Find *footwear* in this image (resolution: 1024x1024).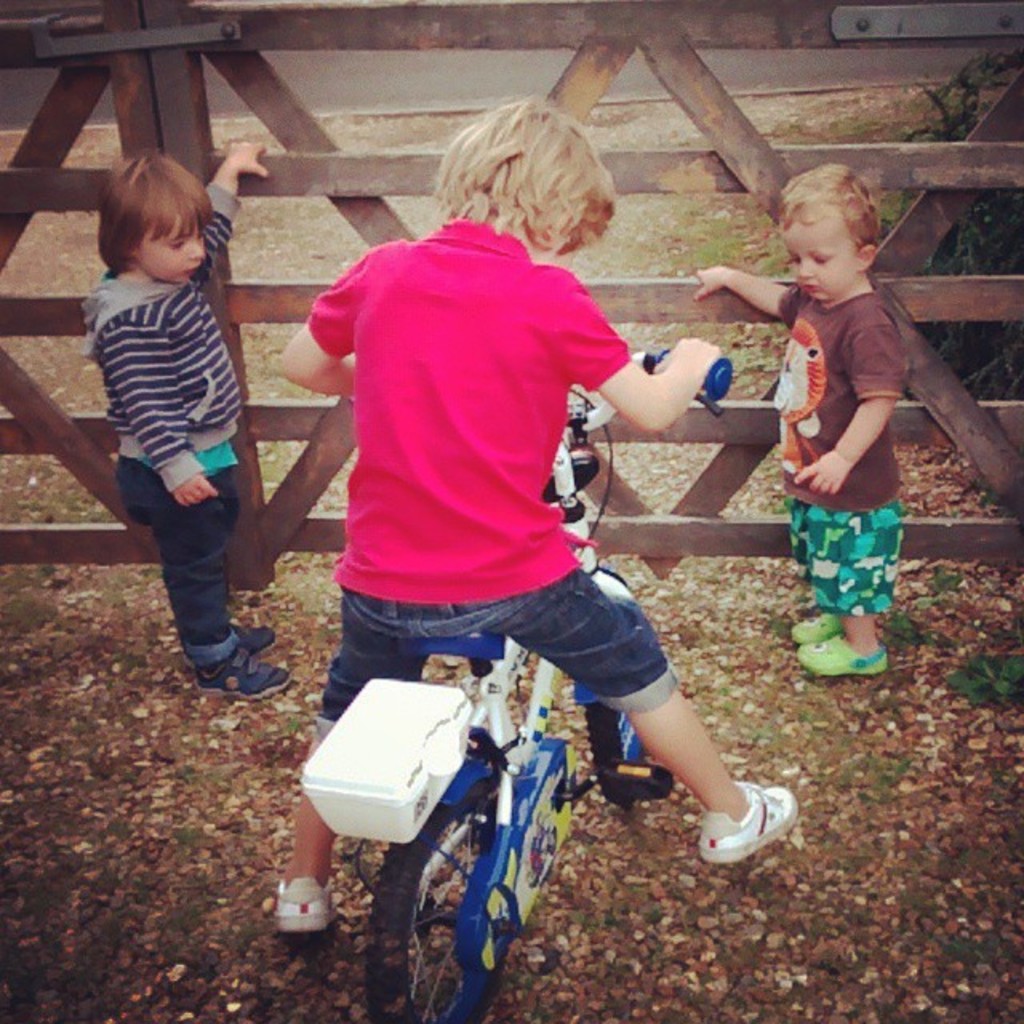
[186, 618, 282, 670].
